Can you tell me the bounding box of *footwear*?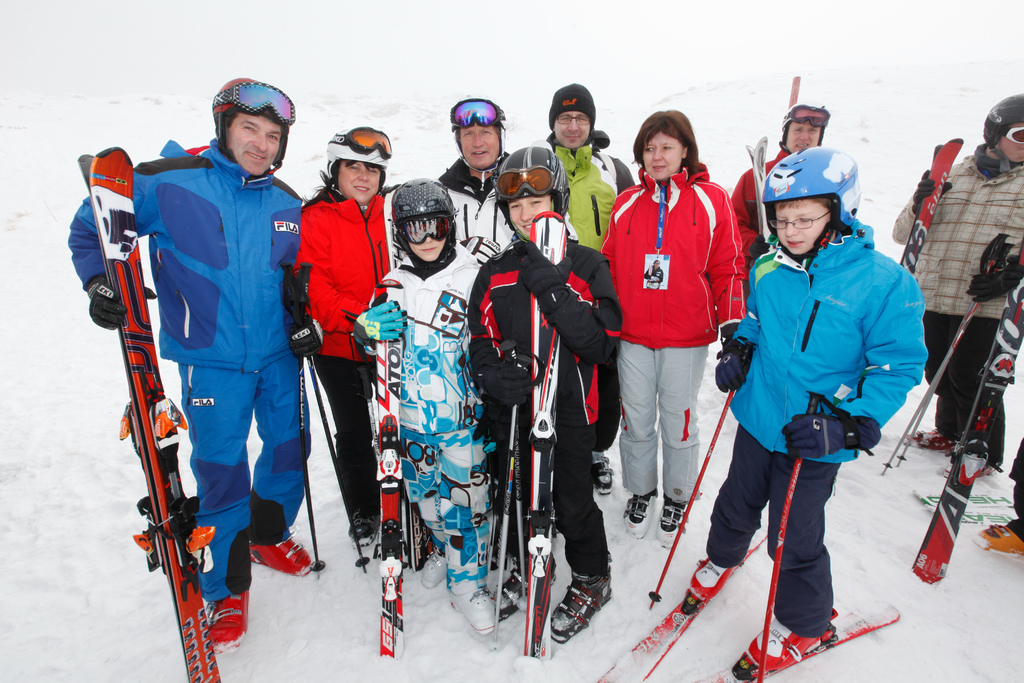
976:520:1023:554.
